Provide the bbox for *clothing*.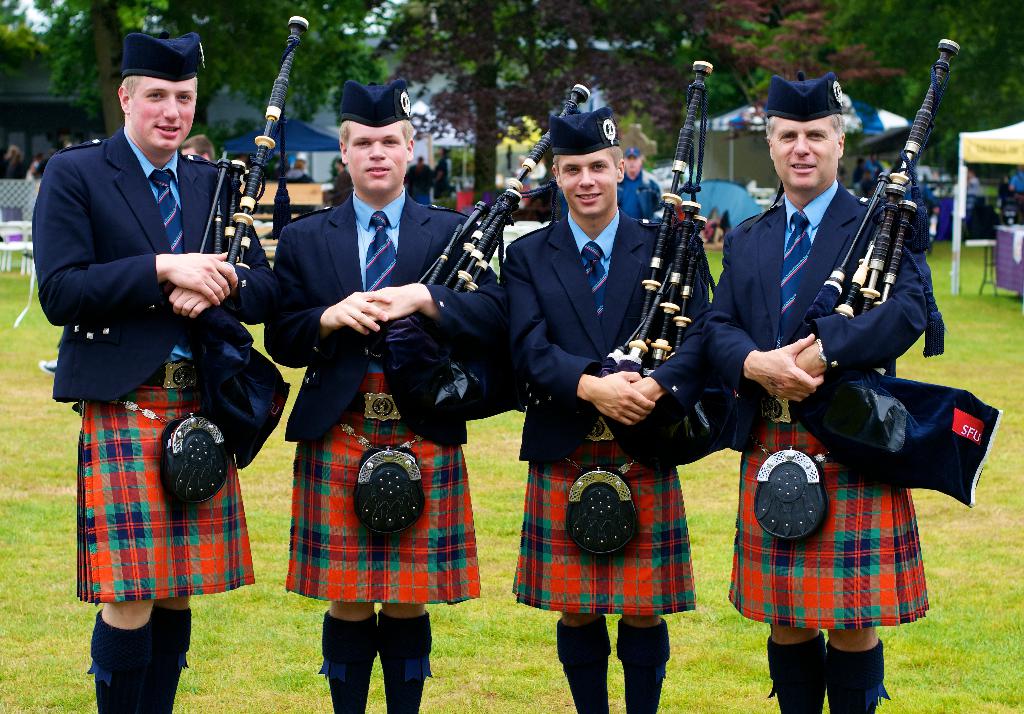
710, 181, 929, 629.
